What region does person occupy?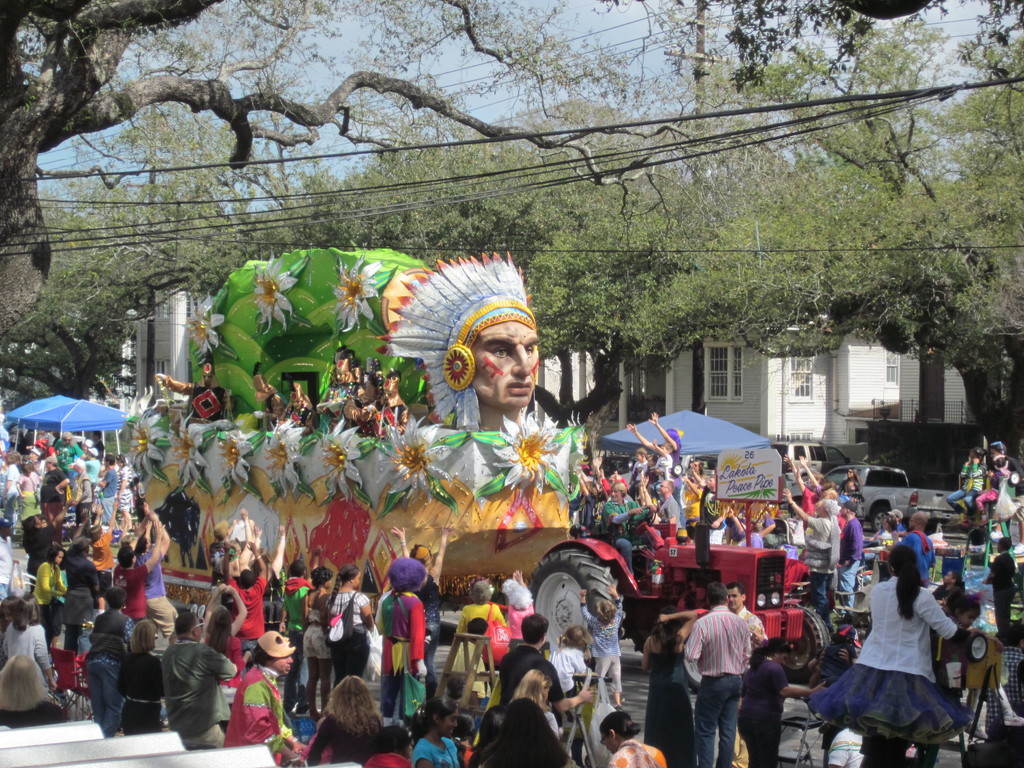
{"left": 705, "top": 588, "right": 775, "bottom": 704}.
